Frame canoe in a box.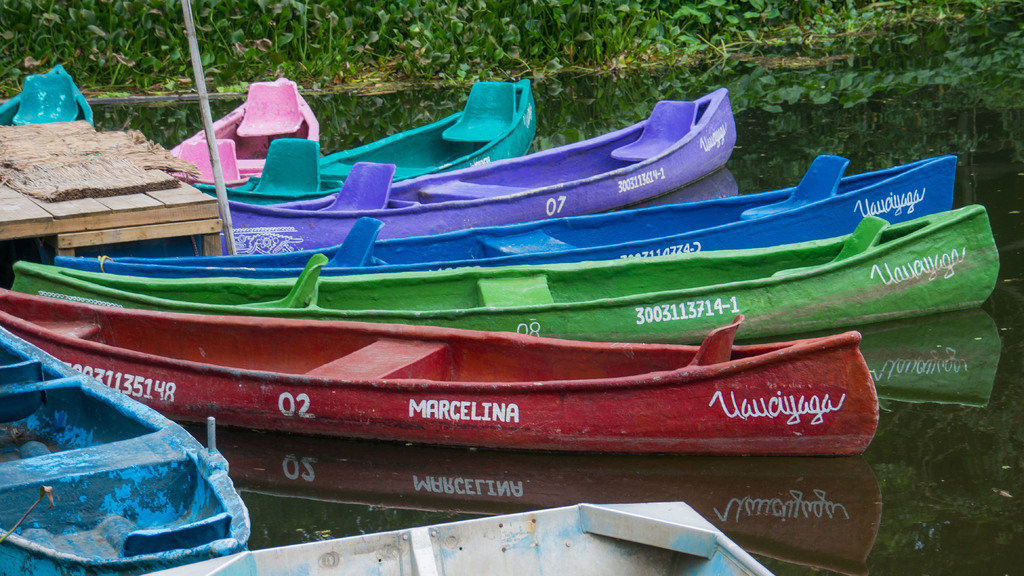
9:200:999:342.
